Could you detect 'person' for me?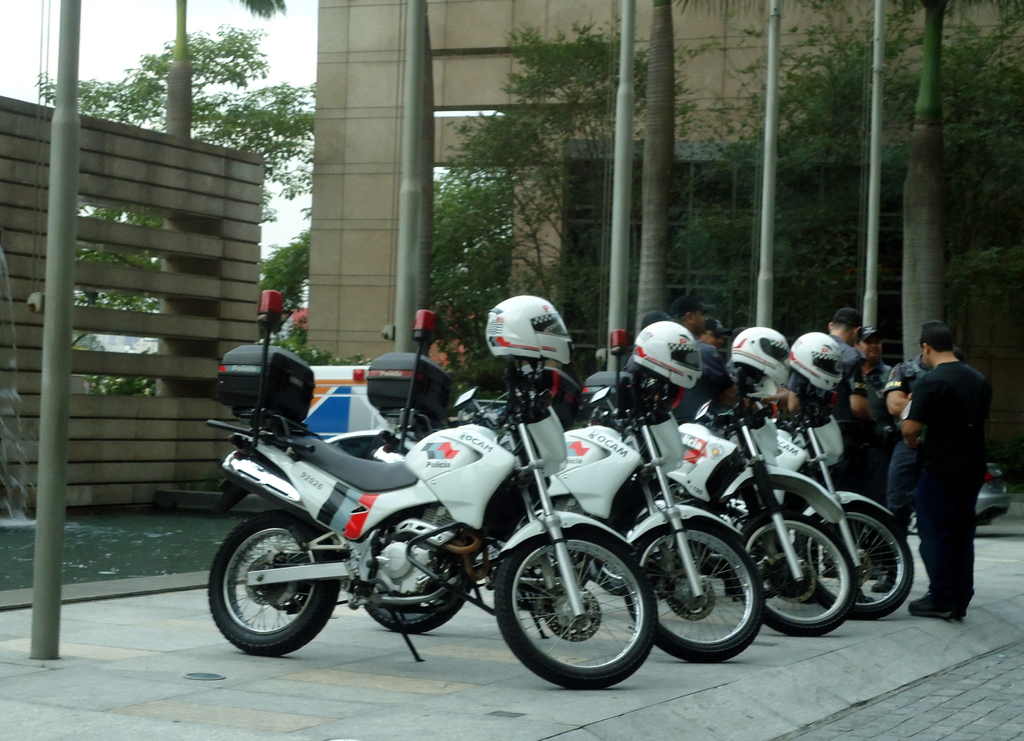
Detection result: 665 291 742 423.
